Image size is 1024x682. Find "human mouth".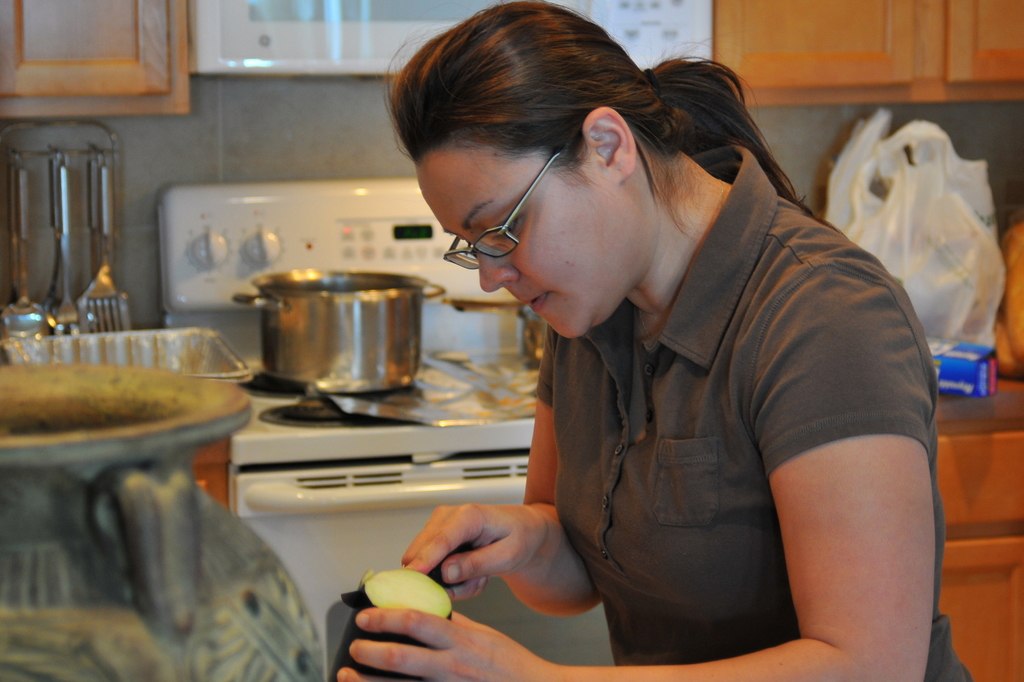
(left=518, top=288, right=551, bottom=318).
